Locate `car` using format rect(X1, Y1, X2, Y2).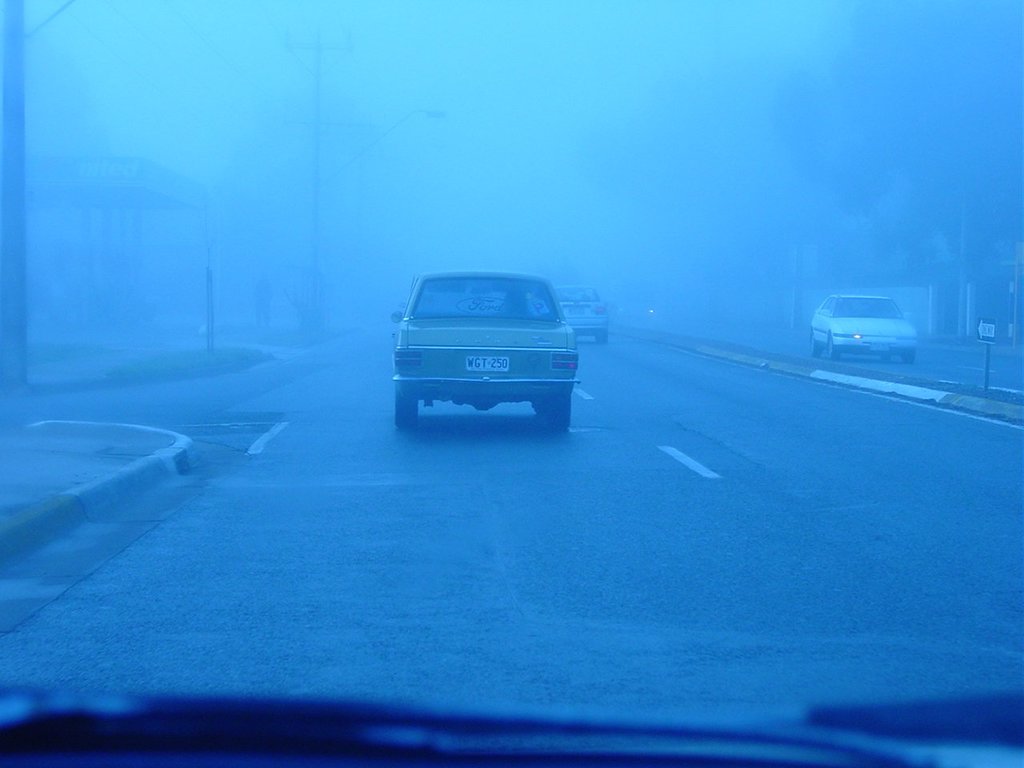
rect(392, 274, 576, 430).
